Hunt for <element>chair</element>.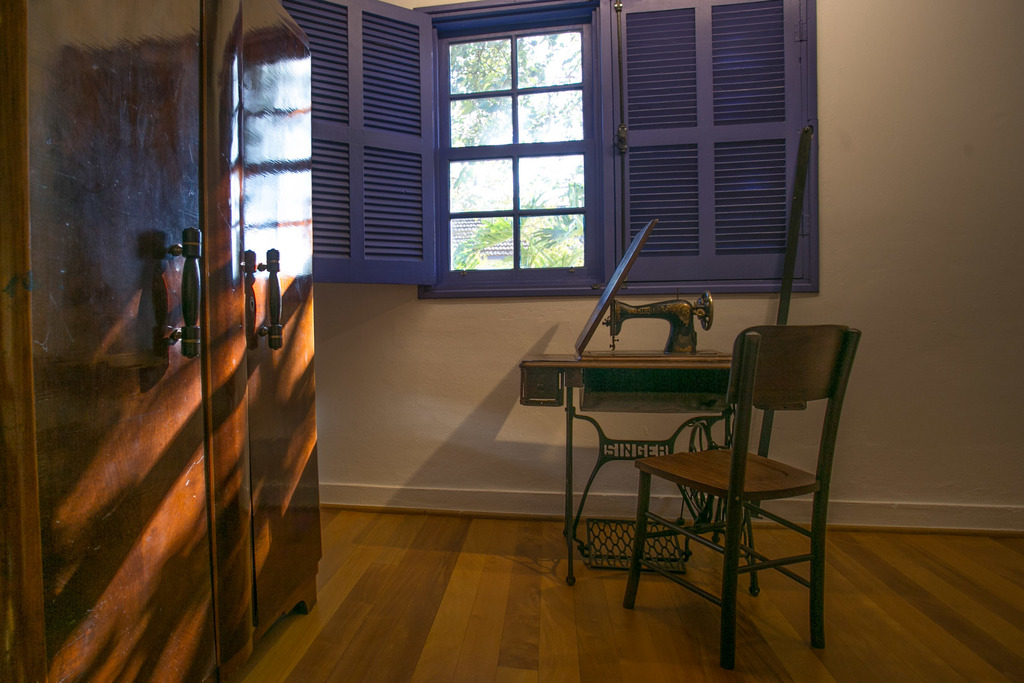
Hunted down at [left=625, top=302, right=852, bottom=661].
